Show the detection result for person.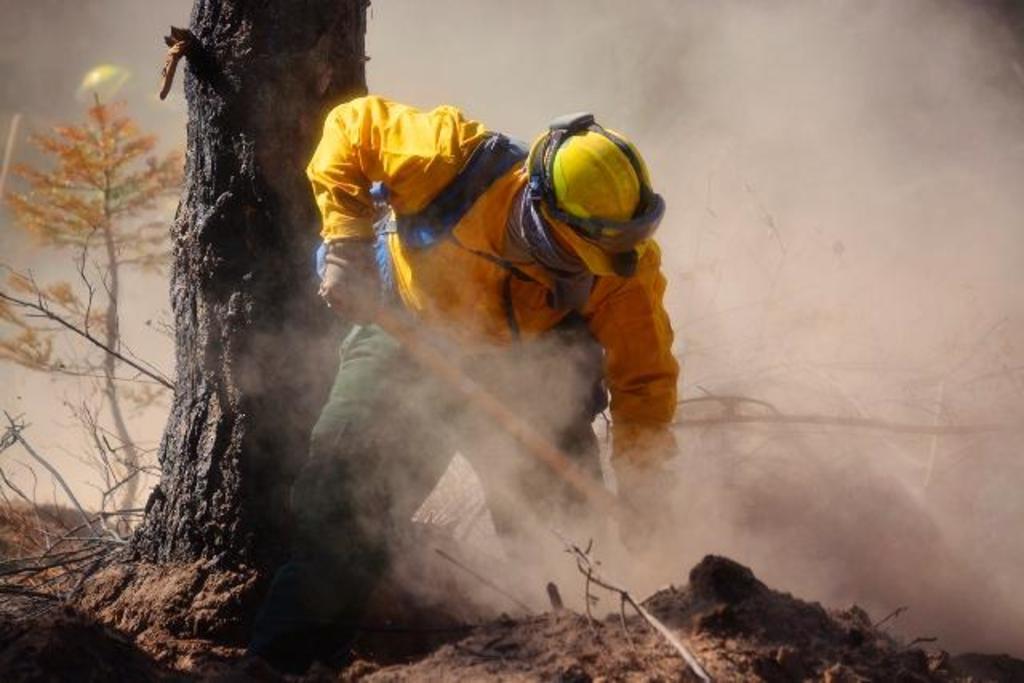
box(270, 67, 702, 640).
